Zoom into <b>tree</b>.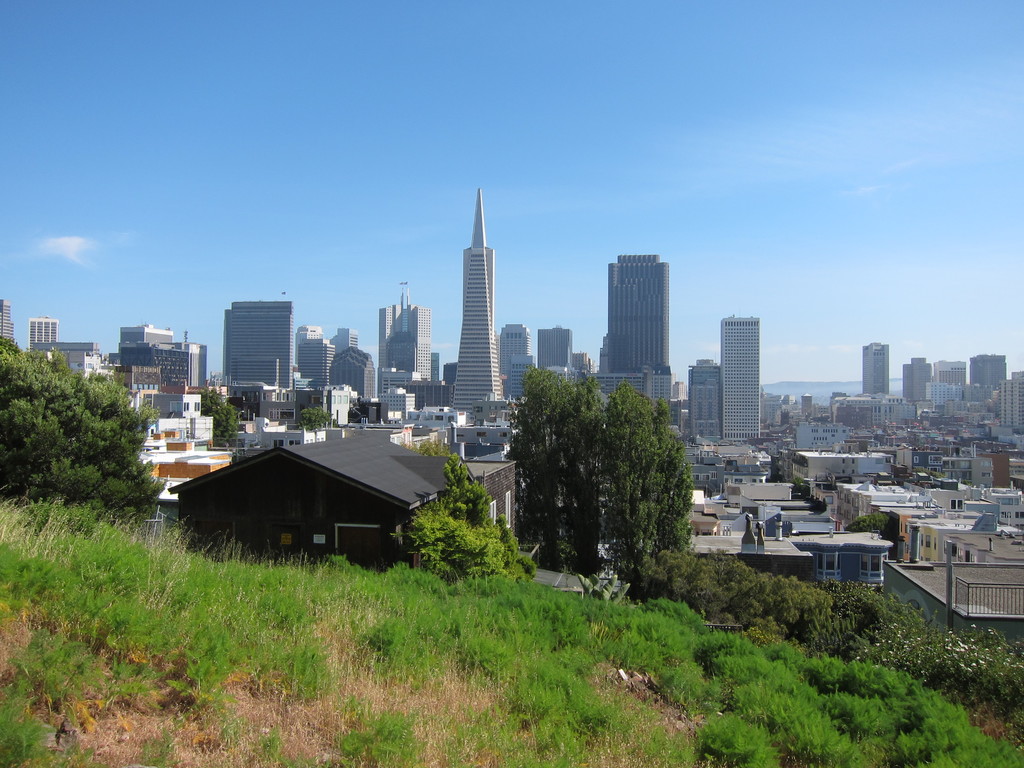
Zoom target: (215, 394, 234, 444).
